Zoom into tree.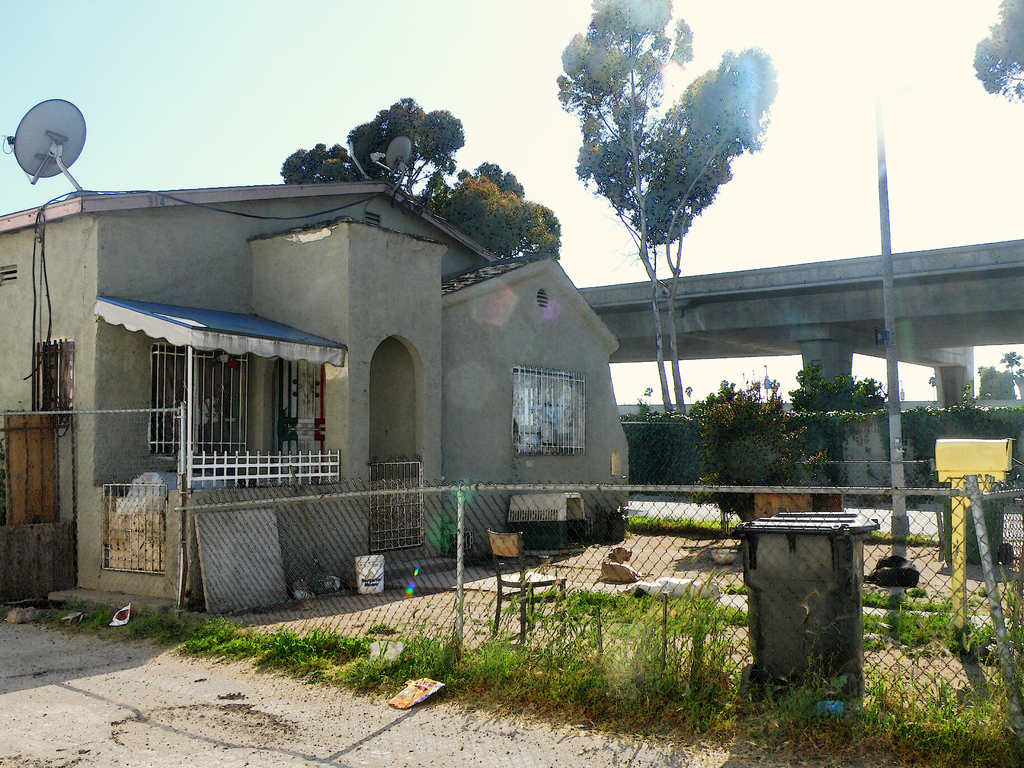
Zoom target: Rect(926, 379, 935, 397).
